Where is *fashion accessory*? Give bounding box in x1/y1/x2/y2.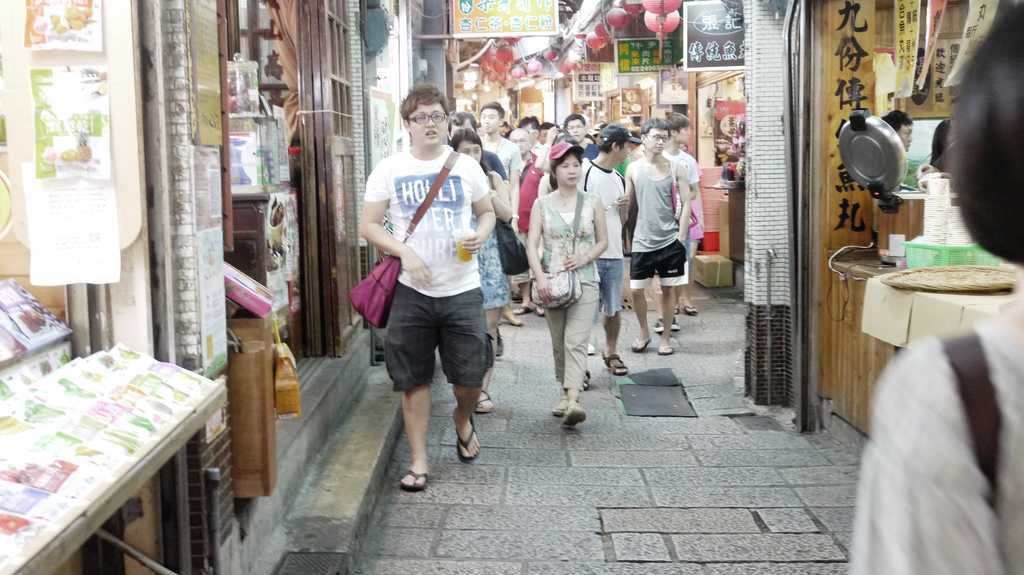
347/143/460/332.
